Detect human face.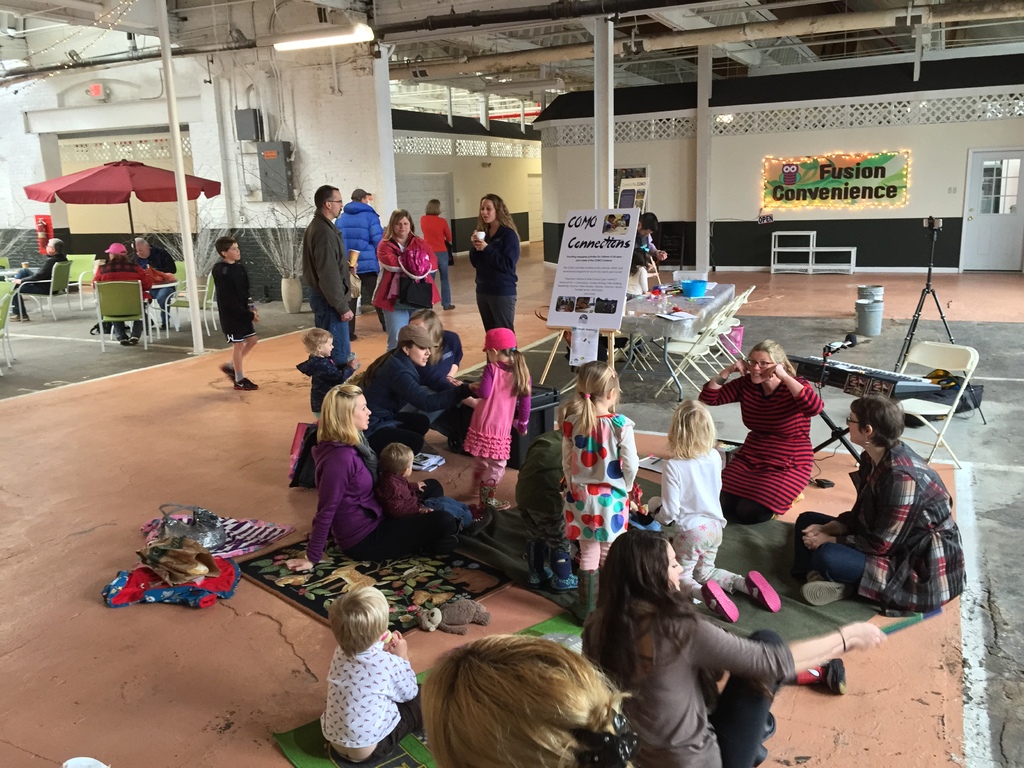
Detected at 657/536/686/593.
